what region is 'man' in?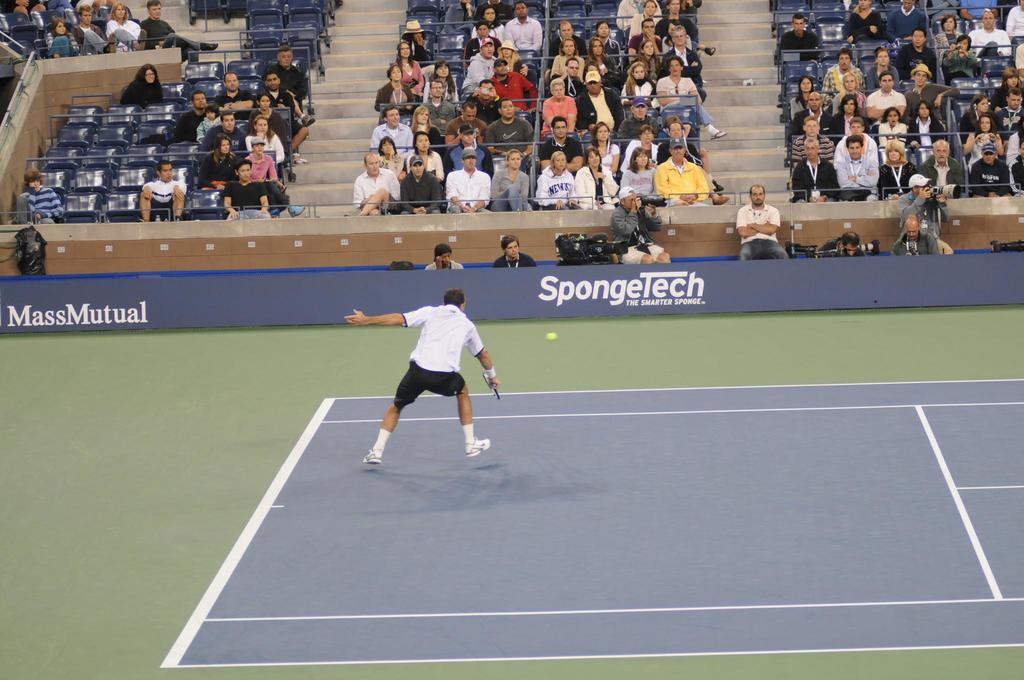
{"x1": 536, "y1": 118, "x2": 585, "y2": 173}.
